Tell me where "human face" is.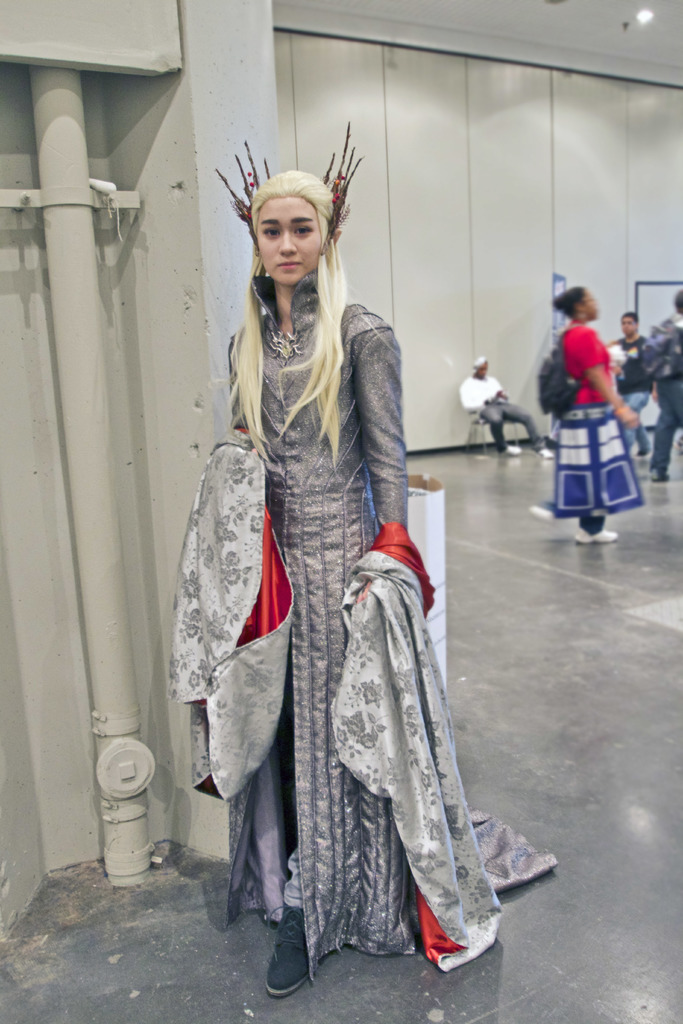
"human face" is at box(479, 359, 491, 377).
